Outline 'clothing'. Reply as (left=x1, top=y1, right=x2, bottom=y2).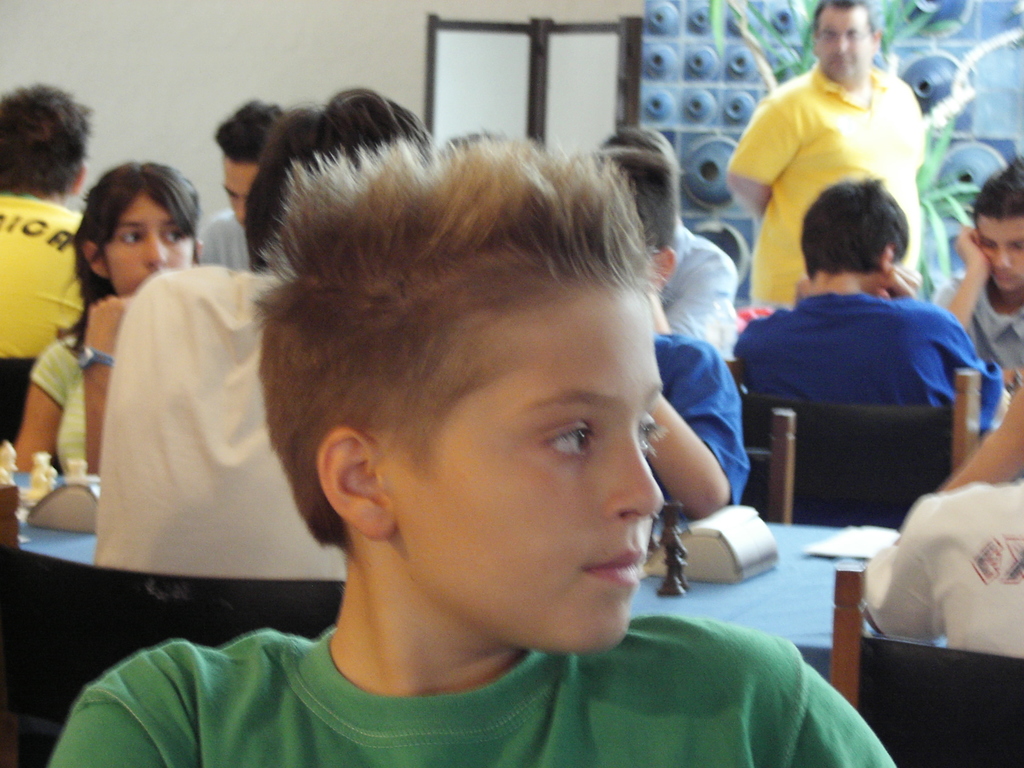
(left=90, top=265, right=342, bottom=582).
